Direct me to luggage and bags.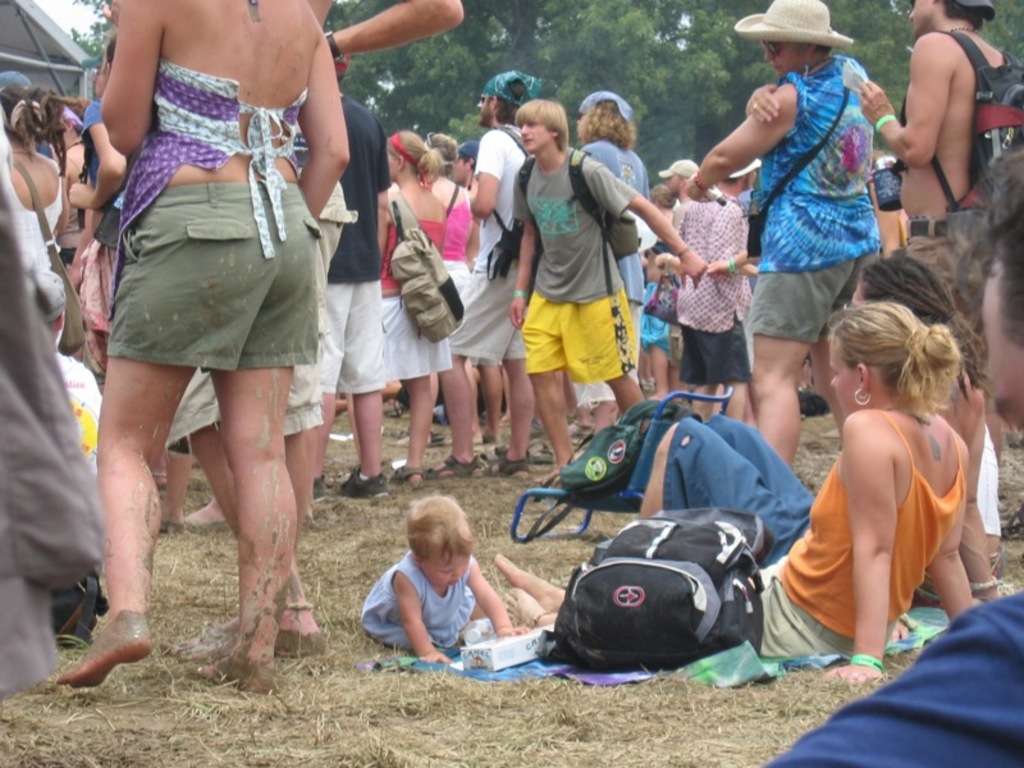
Direction: 503/394/703/541.
